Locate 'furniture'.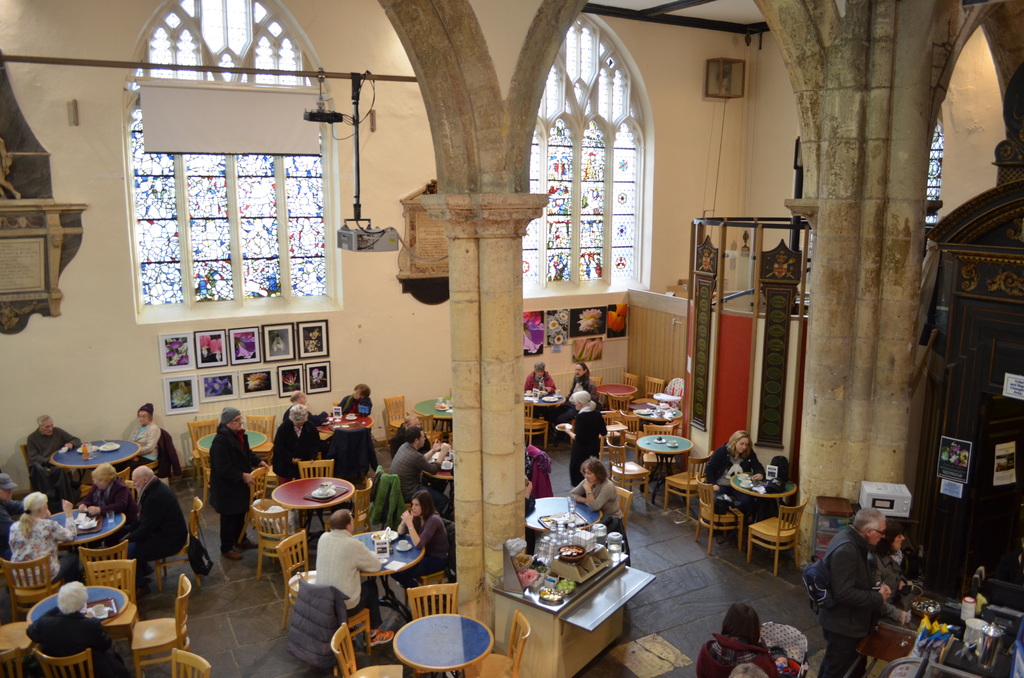
Bounding box: 83/553/140/622.
